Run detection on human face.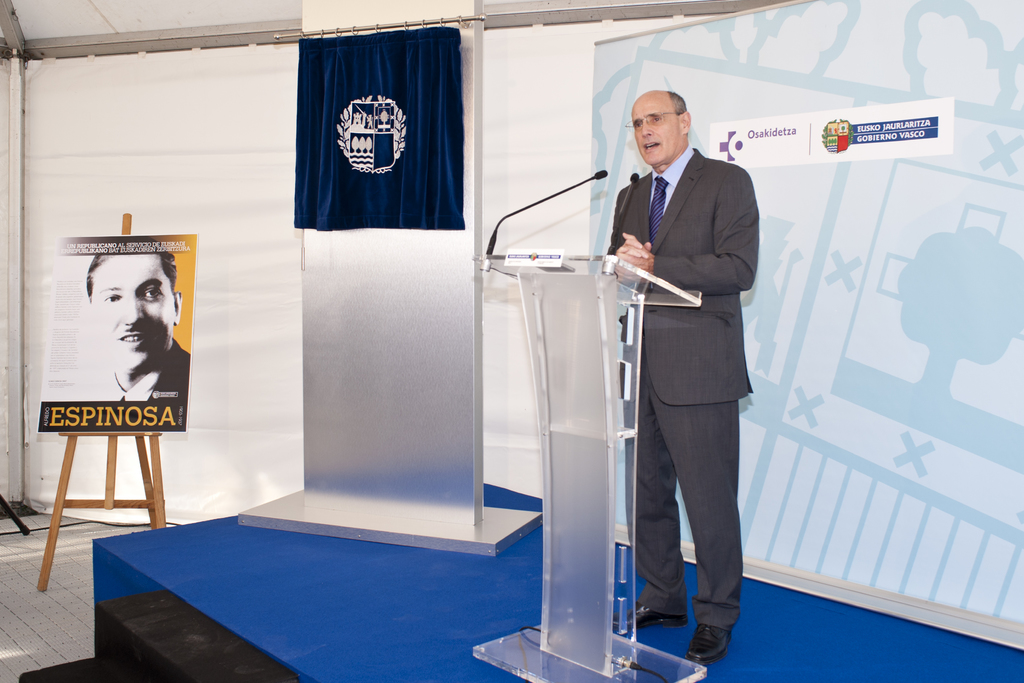
Result: 633/95/678/165.
